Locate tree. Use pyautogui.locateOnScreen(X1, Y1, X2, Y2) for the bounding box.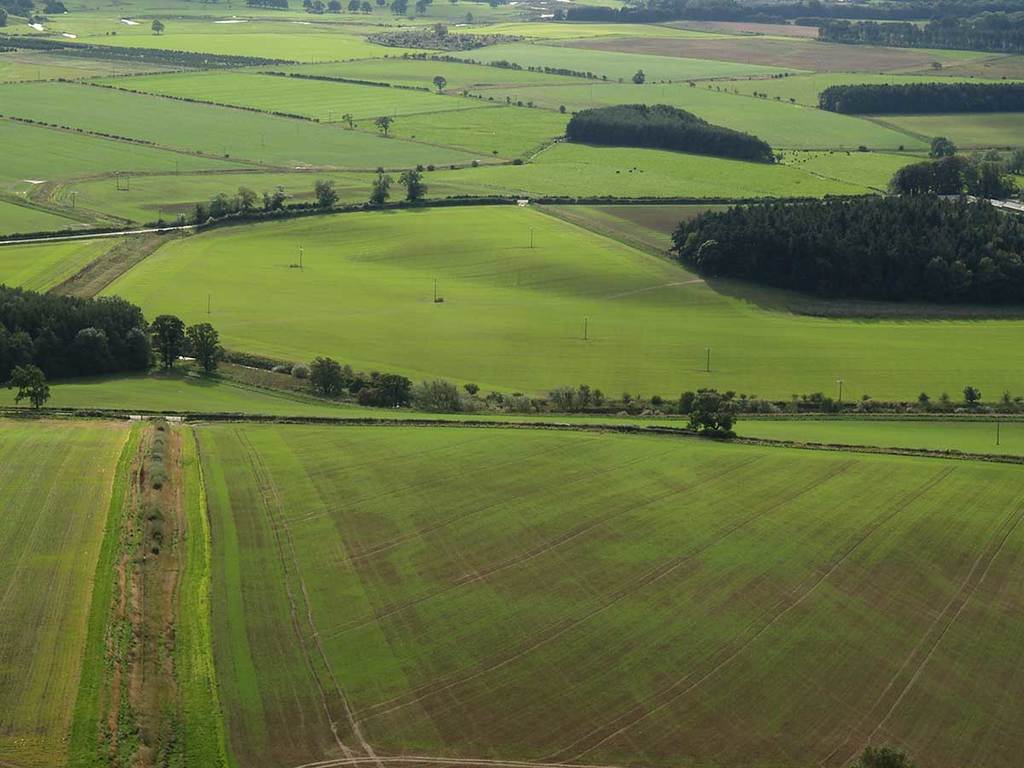
pyautogui.locateOnScreen(347, 0, 359, 14).
